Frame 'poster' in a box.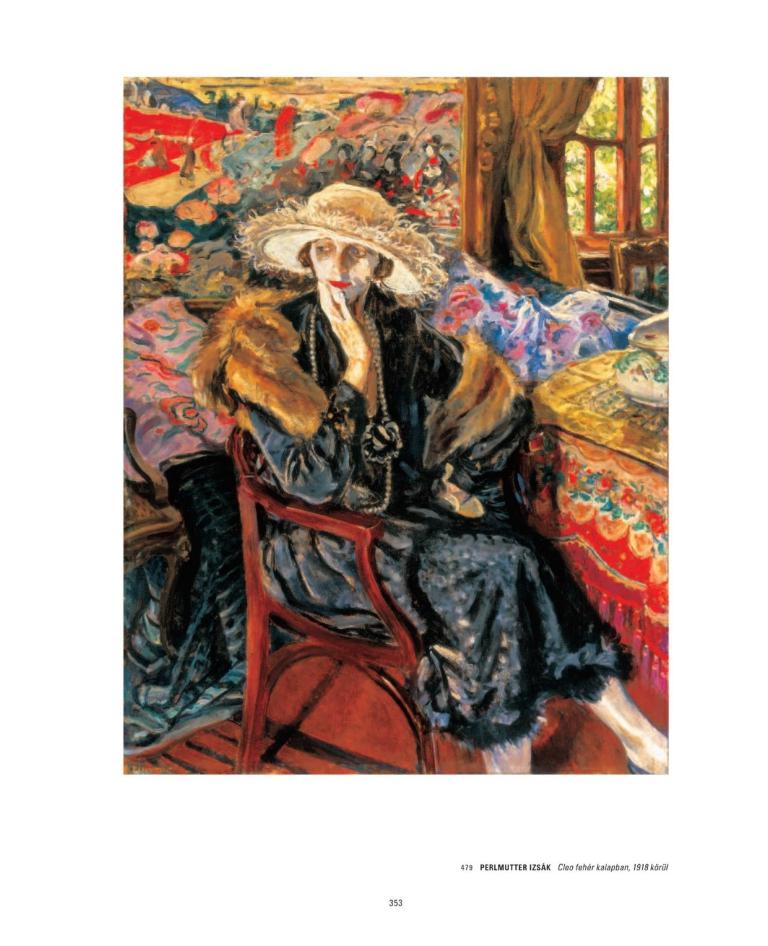
0 0 767 945.
